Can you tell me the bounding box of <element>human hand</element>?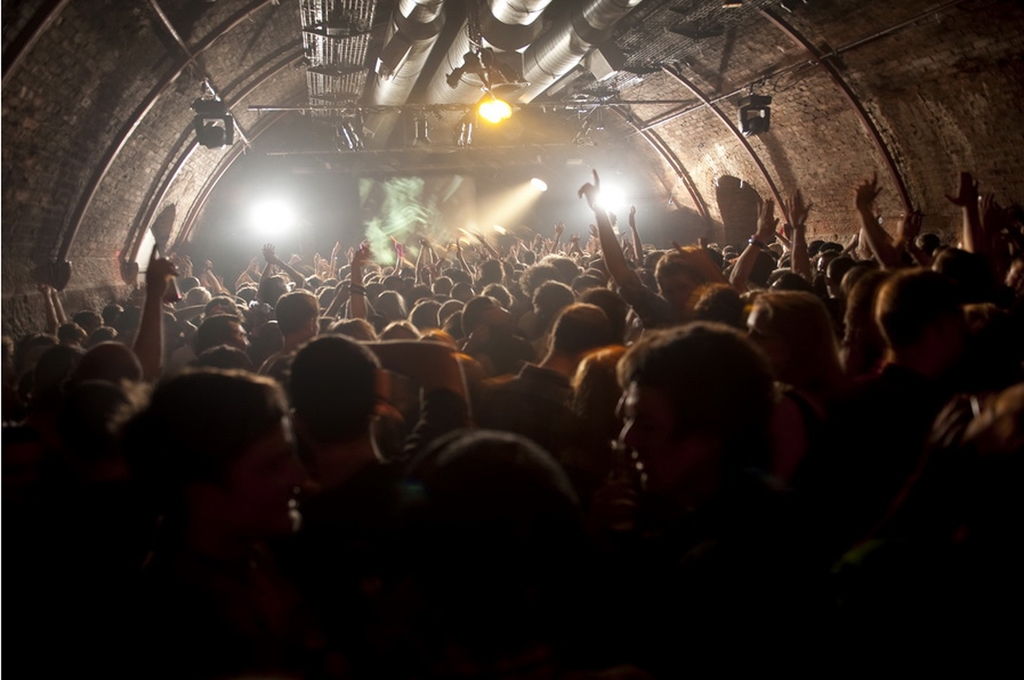
locate(628, 205, 636, 227).
